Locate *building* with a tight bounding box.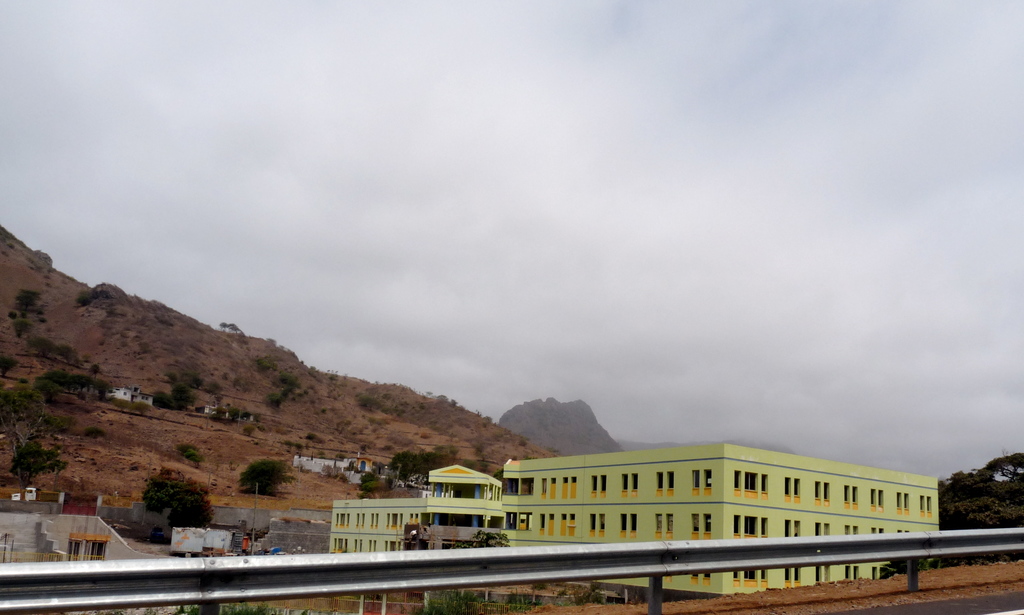
101,383,154,404.
